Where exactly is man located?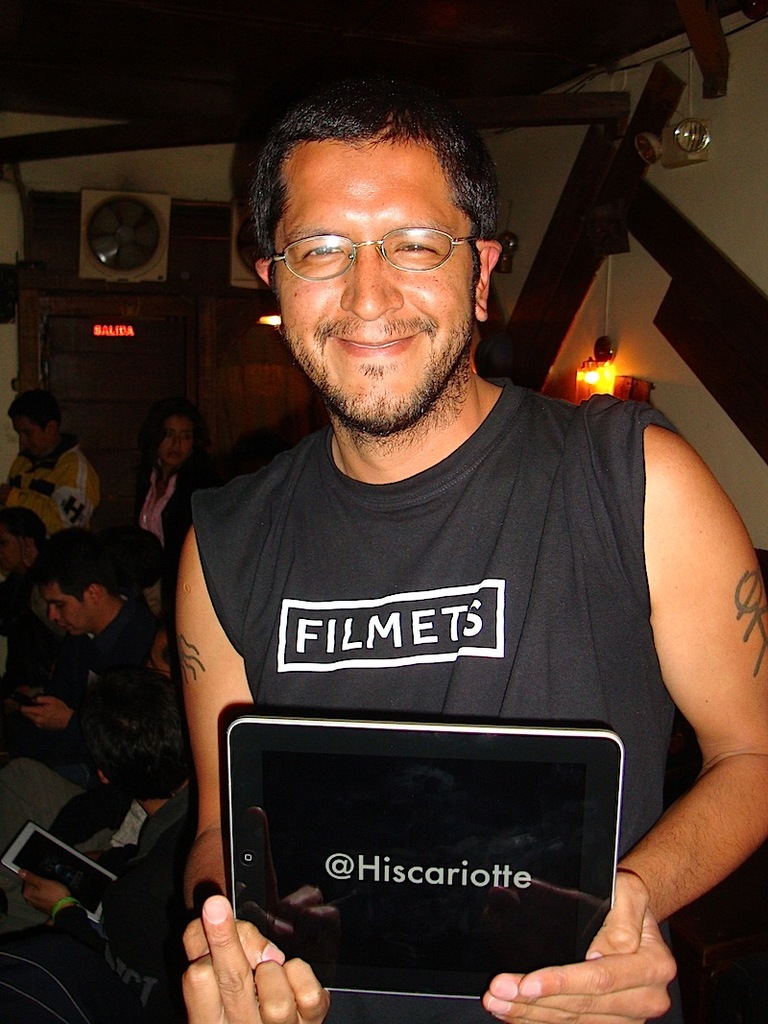
Its bounding box is bbox=[141, 106, 730, 994].
